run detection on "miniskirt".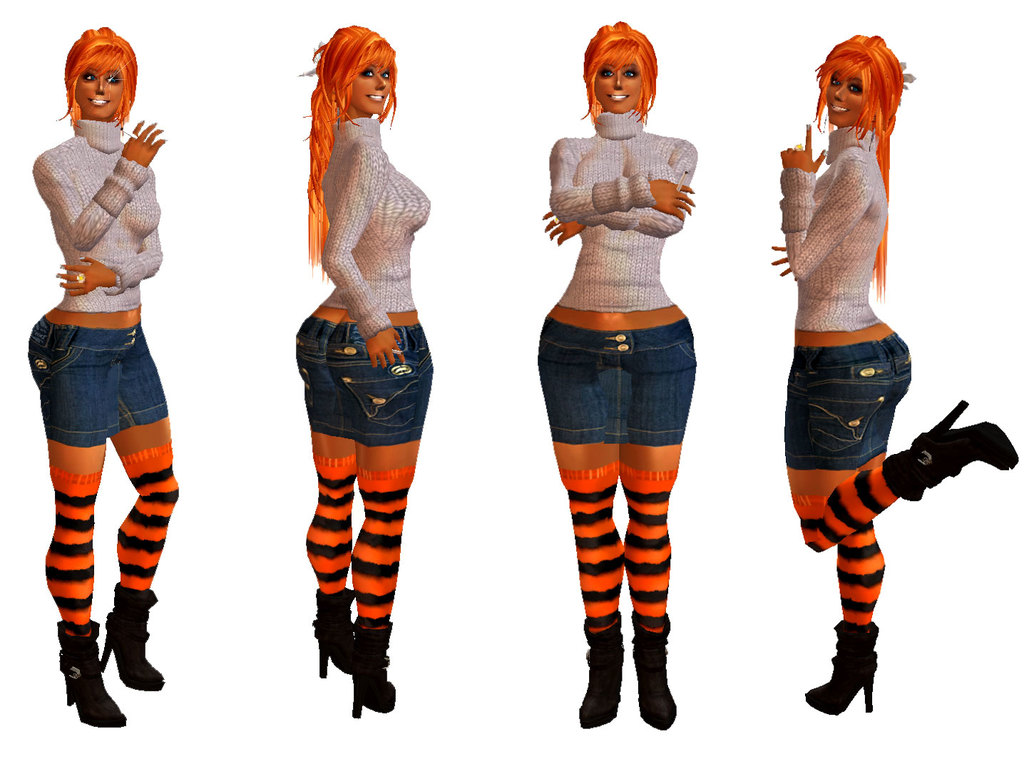
Result: Rect(779, 331, 913, 473).
